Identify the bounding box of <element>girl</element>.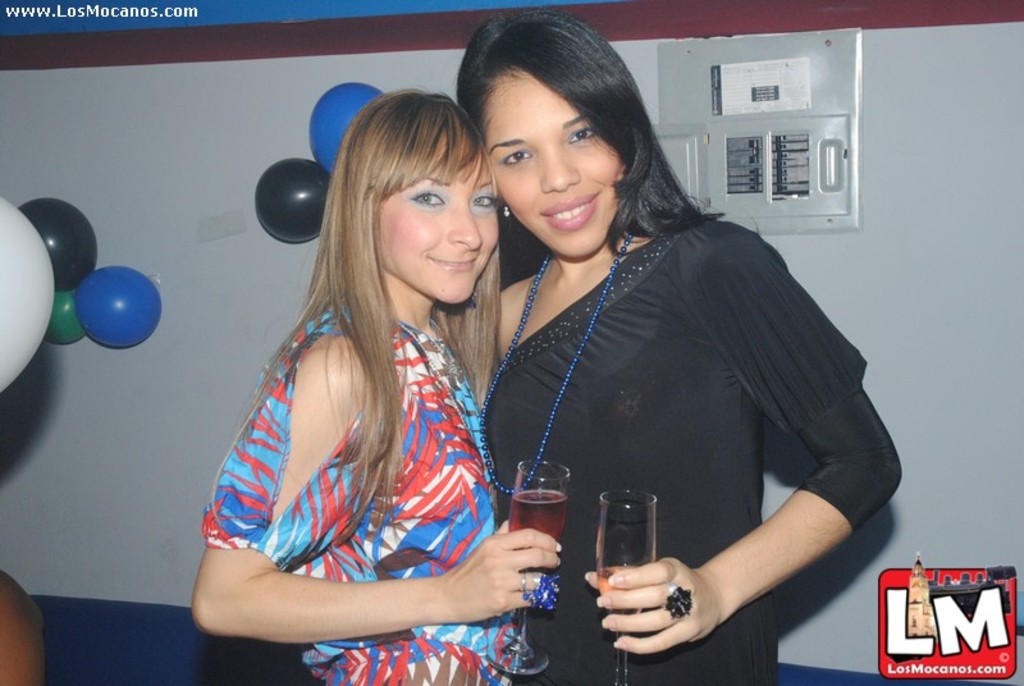
(451,10,904,685).
